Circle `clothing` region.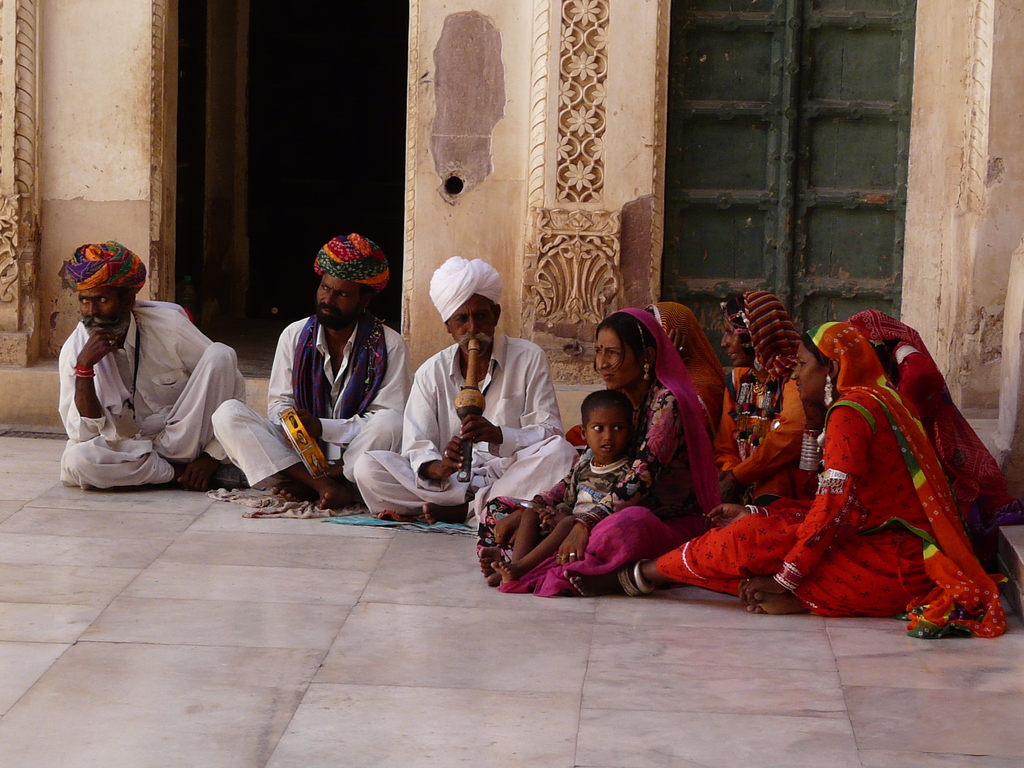
Region: (x1=651, y1=333, x2=1007, y2=639).
